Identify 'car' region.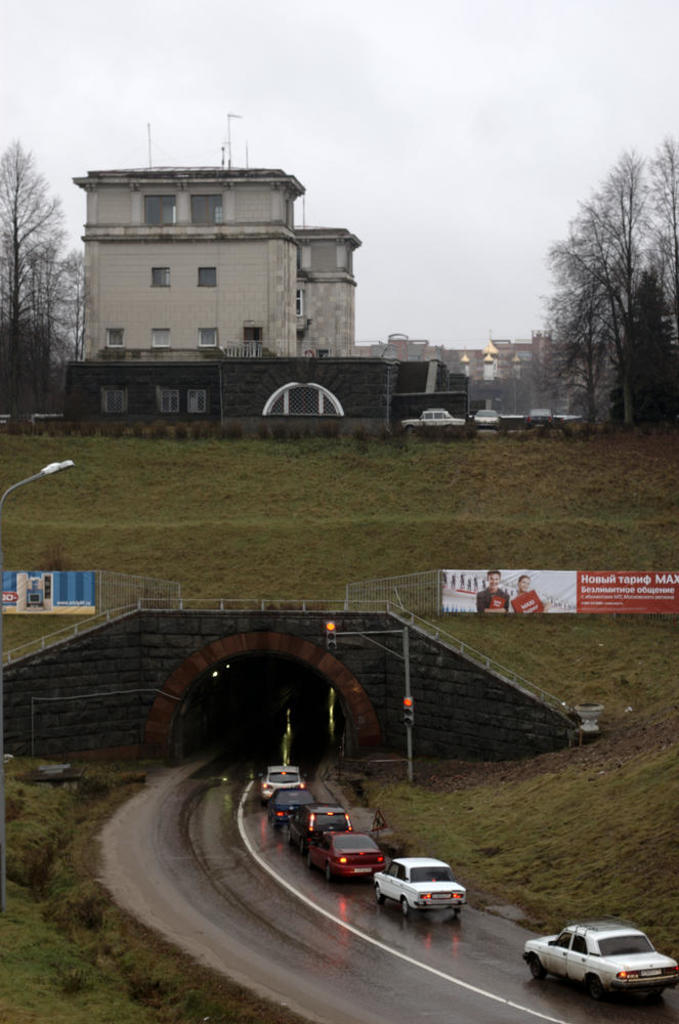
Region: [left=522, top=407, right=550, bottom=419].
